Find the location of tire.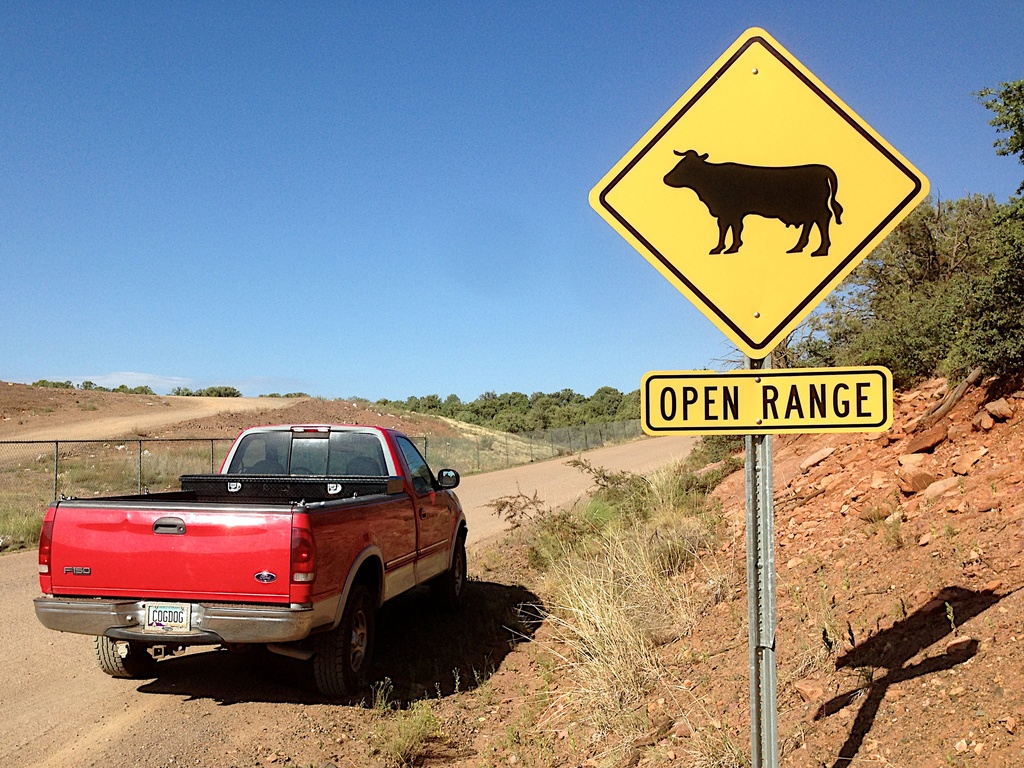
Location: [92, 636, 157, 677].
